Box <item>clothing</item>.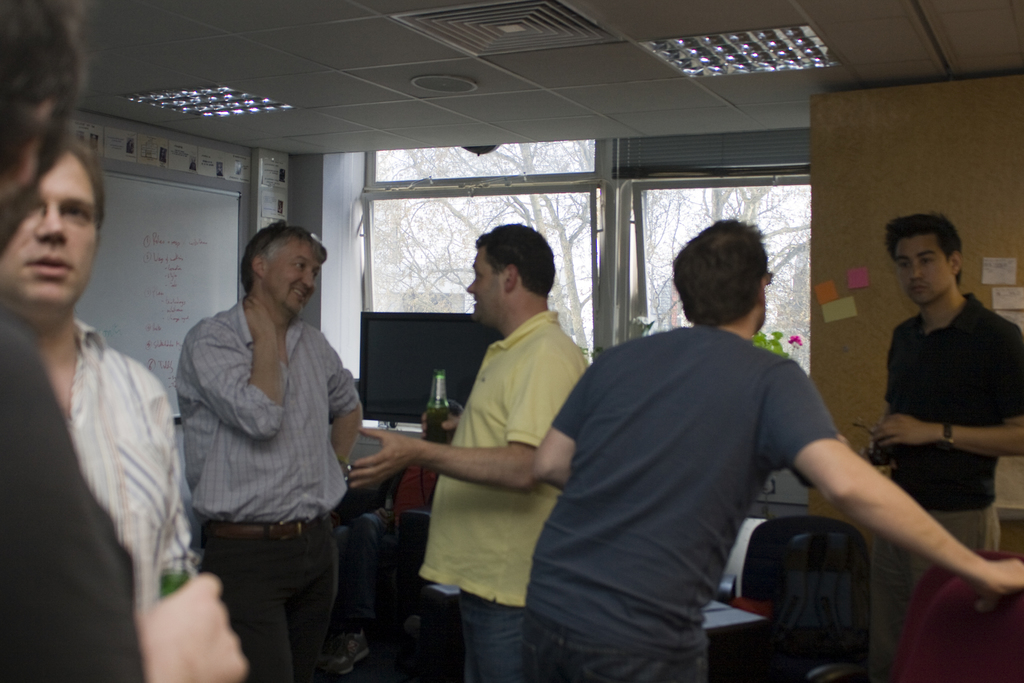
x1=885, y1=290, x2=1023, y2=613.
